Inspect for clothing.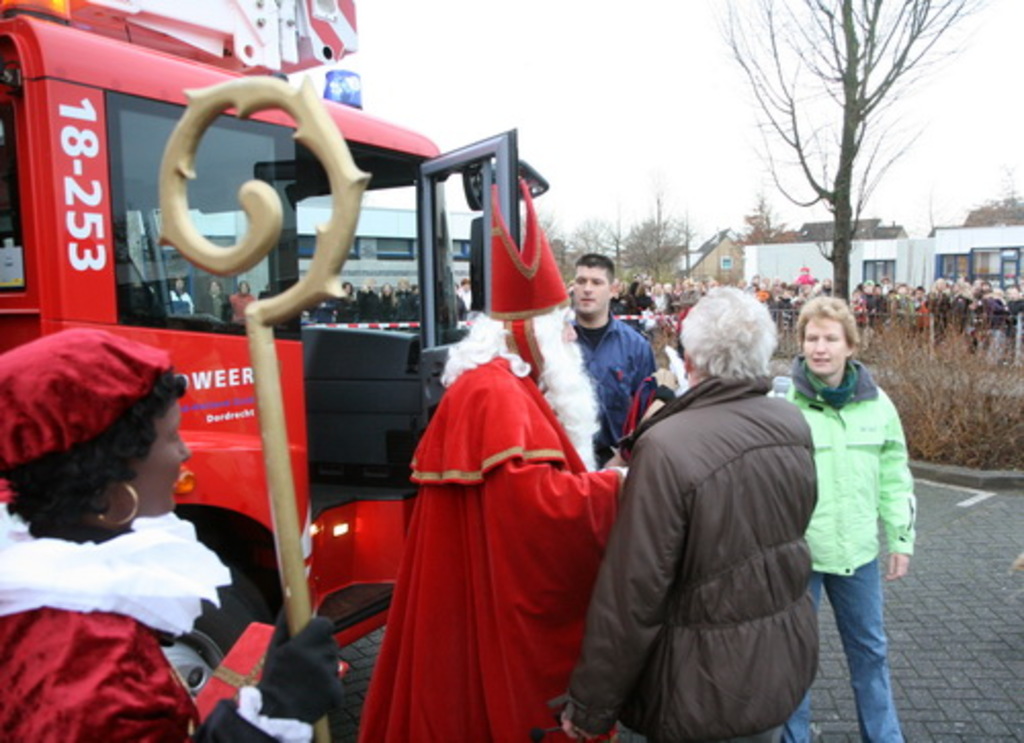
Inspection: bbox(555, 360, 819, 741).
